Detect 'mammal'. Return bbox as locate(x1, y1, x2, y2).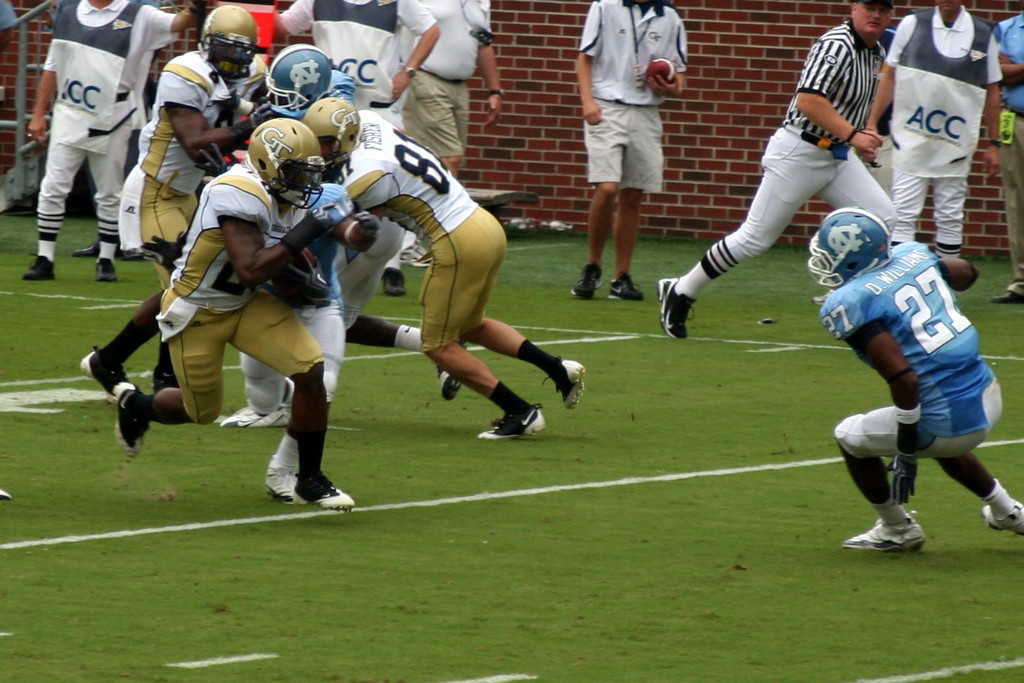
locate(303, 93, 587, 438).
